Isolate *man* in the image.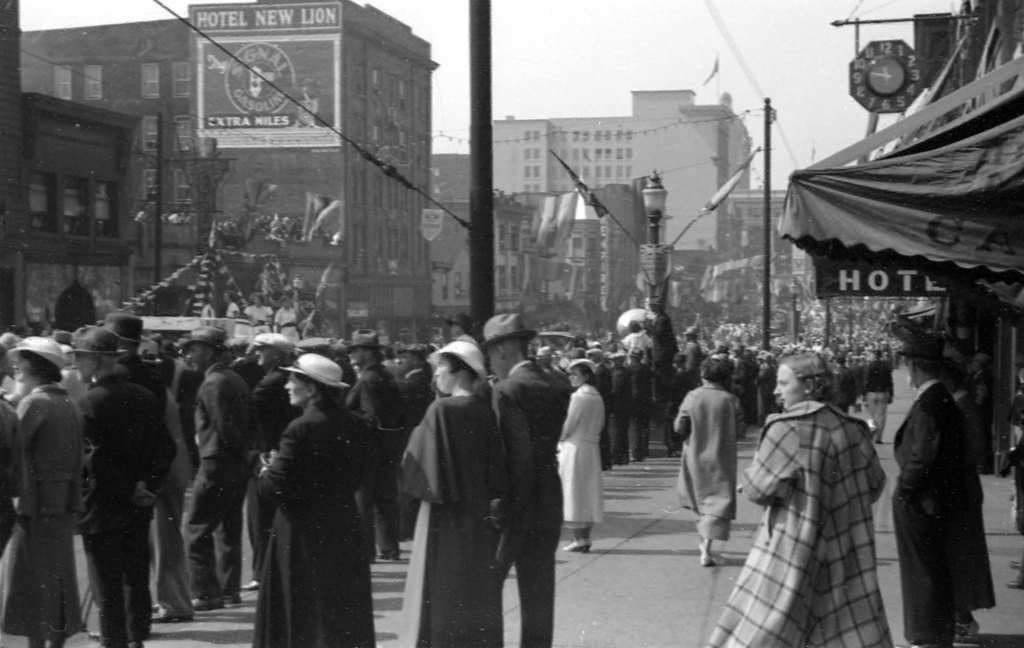
Isolated region: bbox=(250, 329, 315, 586).
